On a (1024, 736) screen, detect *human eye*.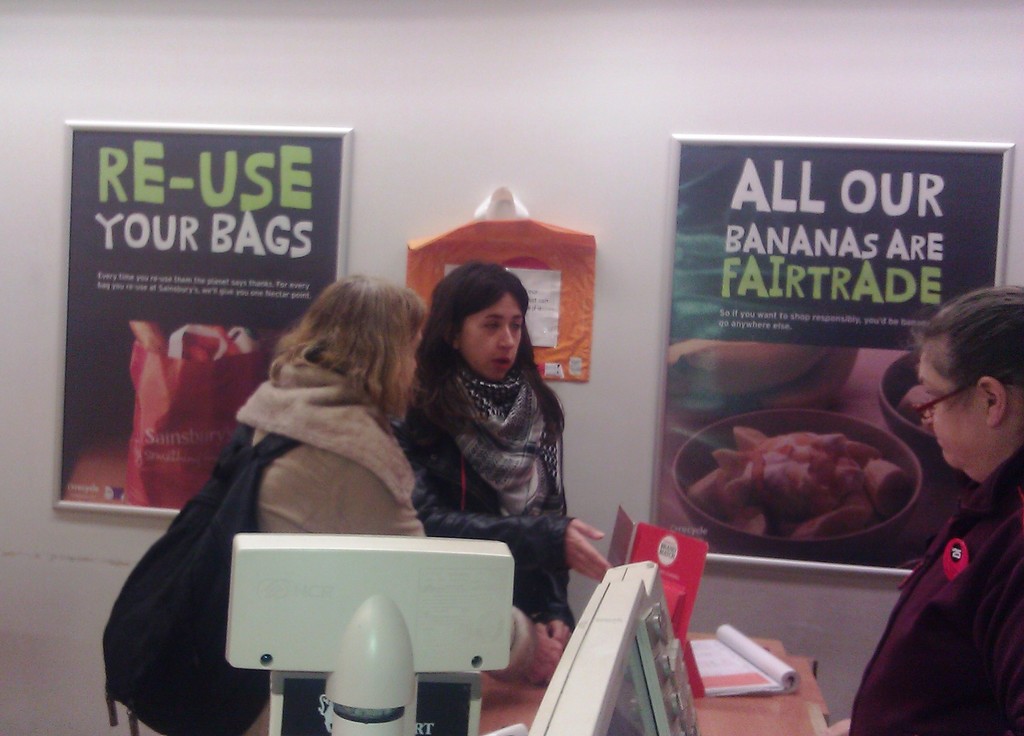
crop(512, 321, 520, 331).
